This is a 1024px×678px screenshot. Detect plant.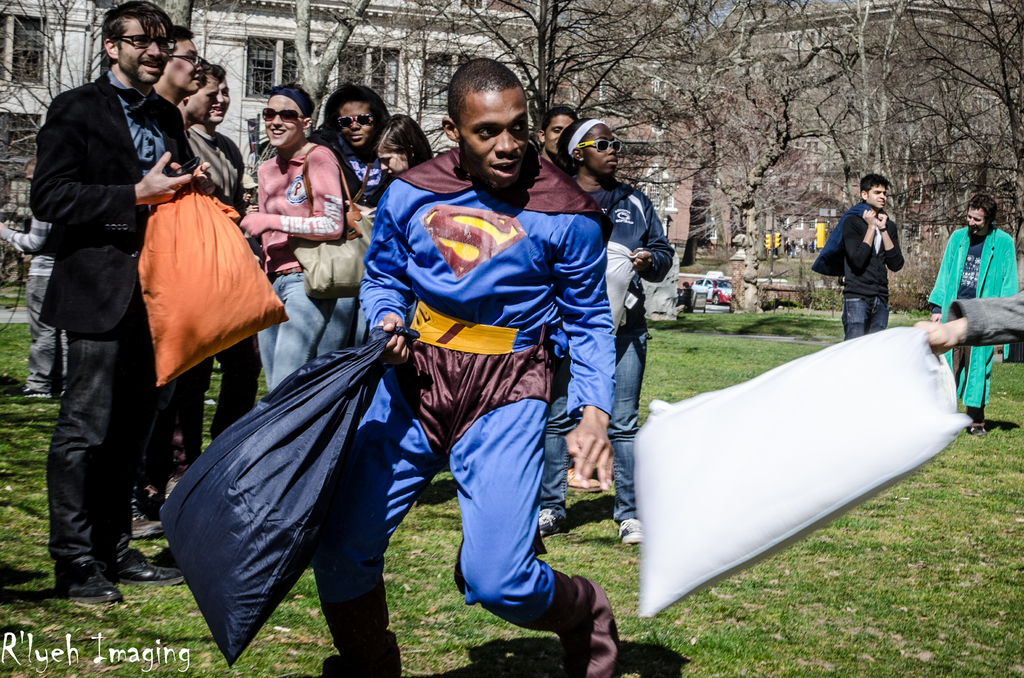
383/467/552/677.
